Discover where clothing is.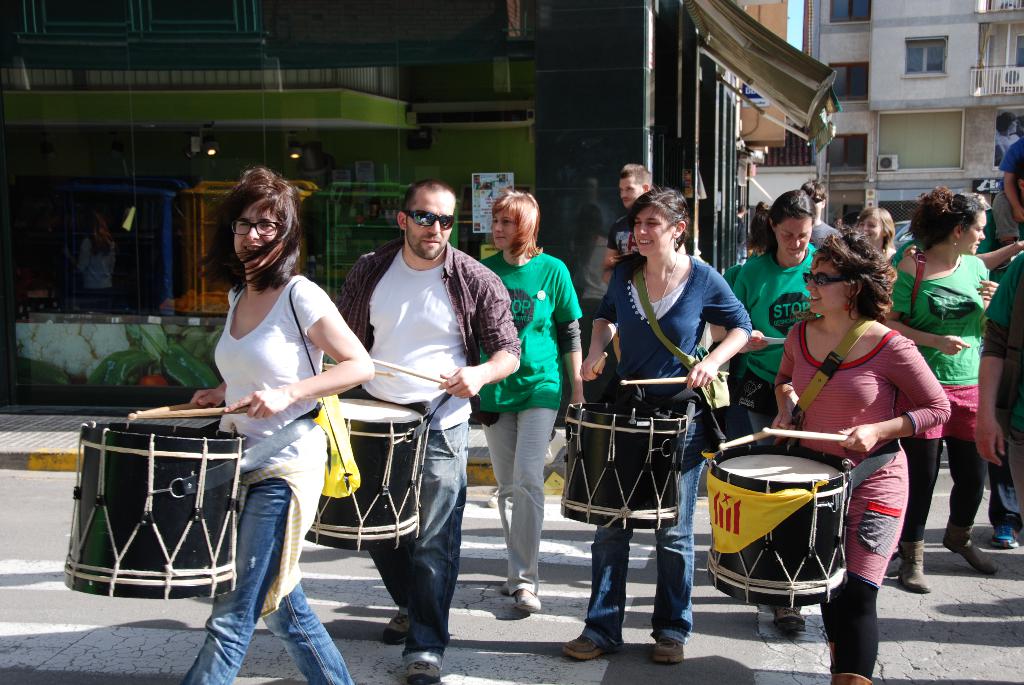
Discovered at (left=882, top=241, right=1000, bottom=541).
